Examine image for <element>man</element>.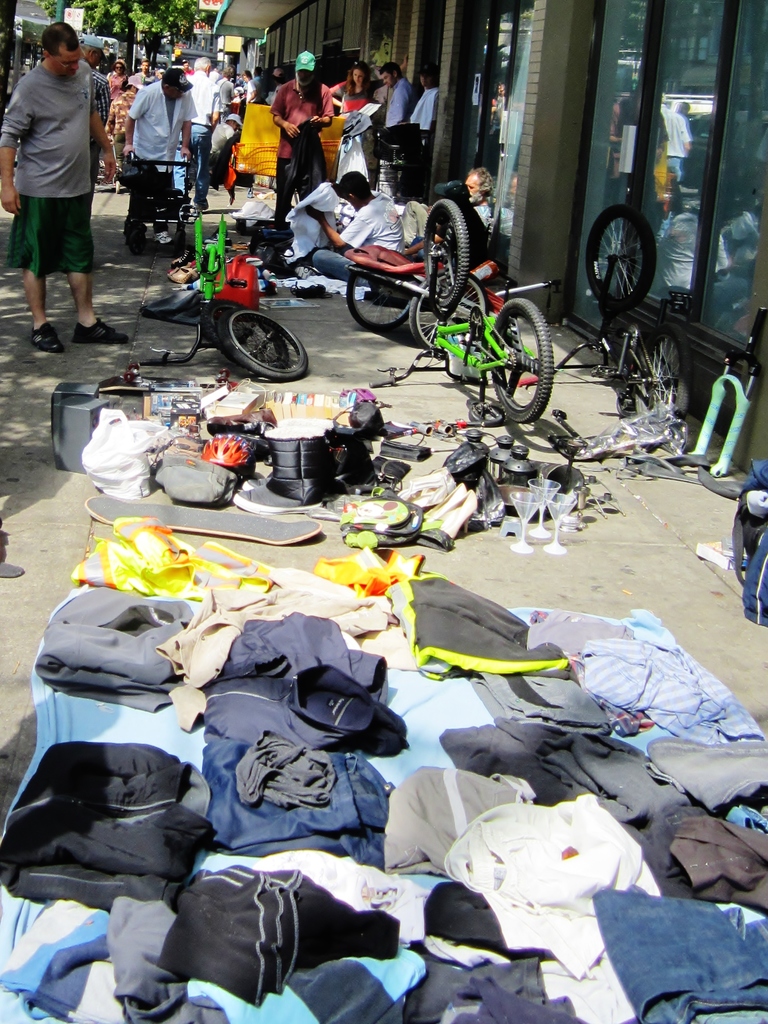
Examination result: 186, 52, 225, 162.
